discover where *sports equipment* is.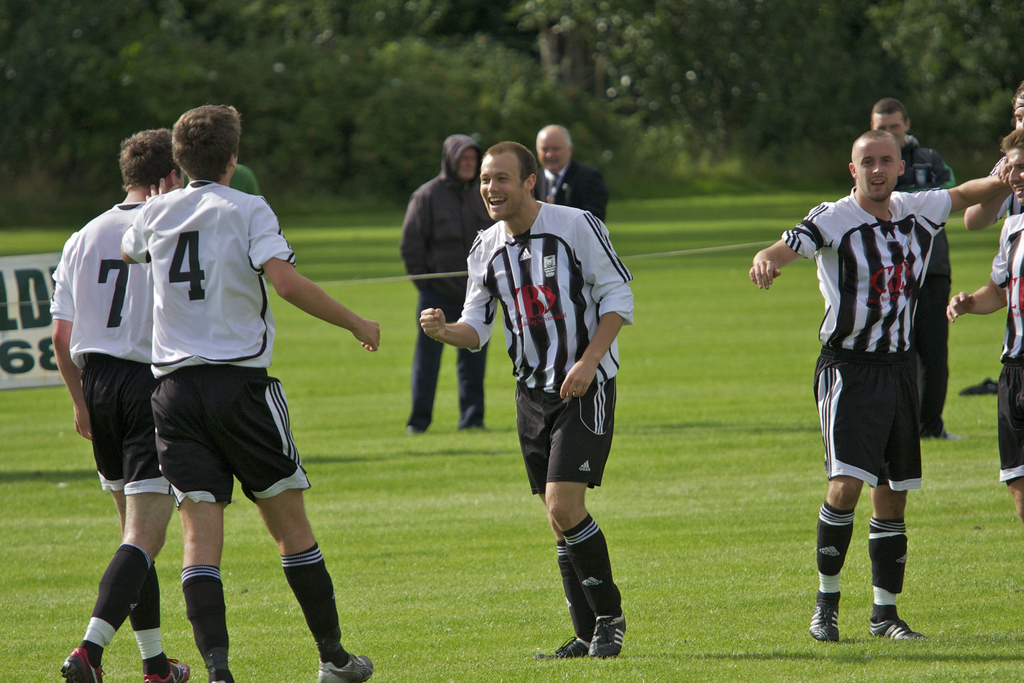
Discovered at crop(544, 634, 574, 654).
